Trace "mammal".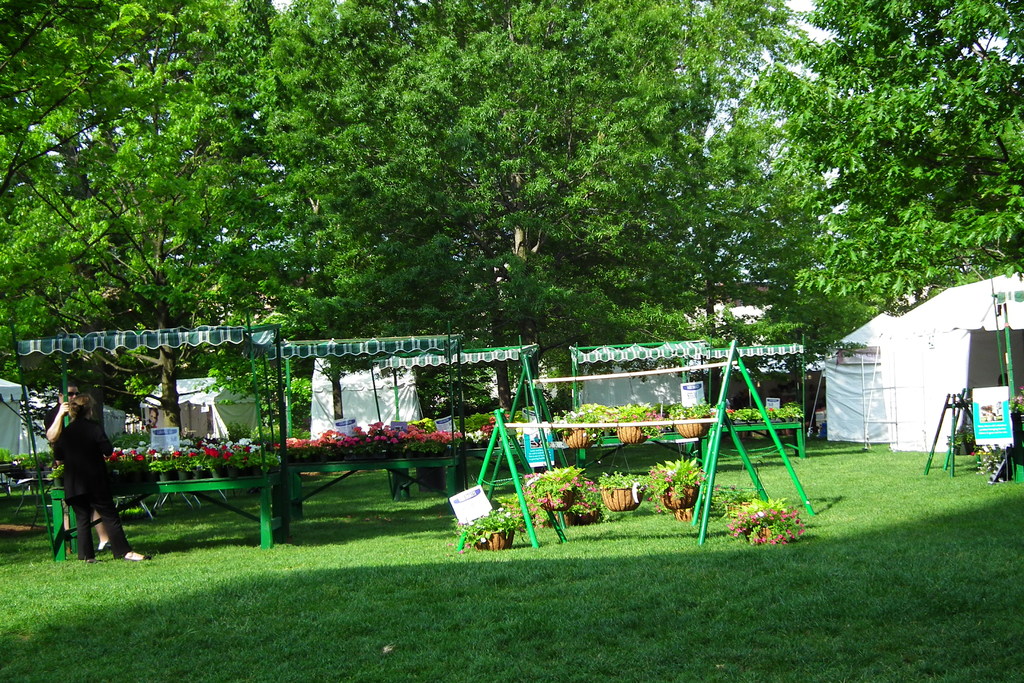
Traced to select_region(42, 378, 116, 552).
